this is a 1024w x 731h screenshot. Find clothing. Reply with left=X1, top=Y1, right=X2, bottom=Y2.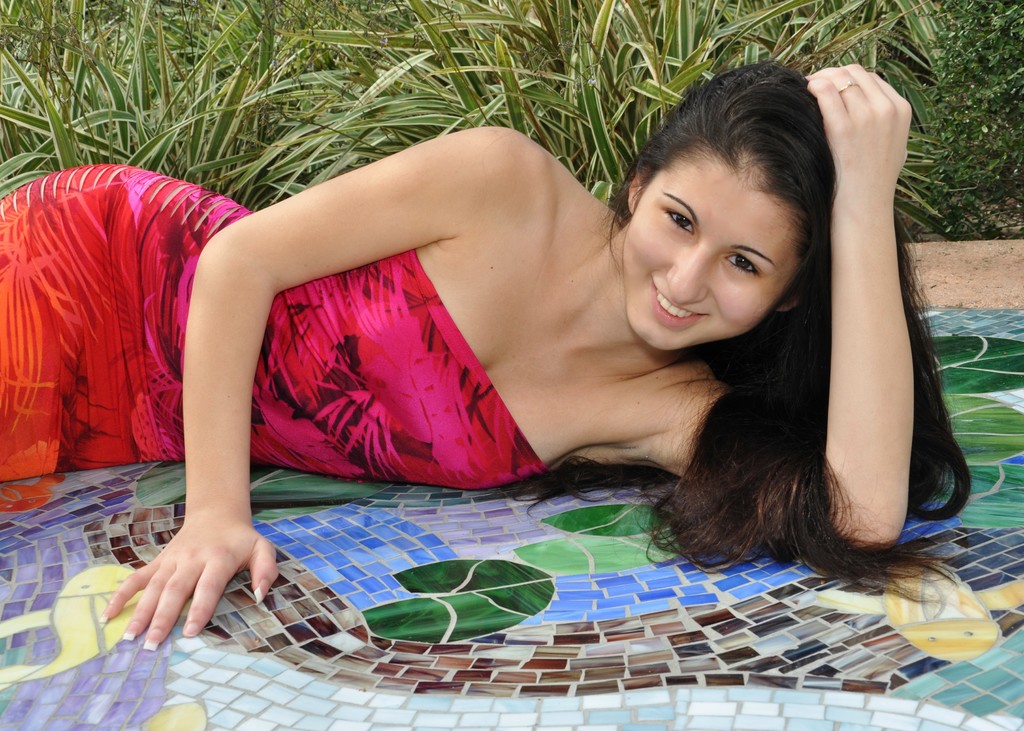
left=0, top=163, right=544, bottom=492.
